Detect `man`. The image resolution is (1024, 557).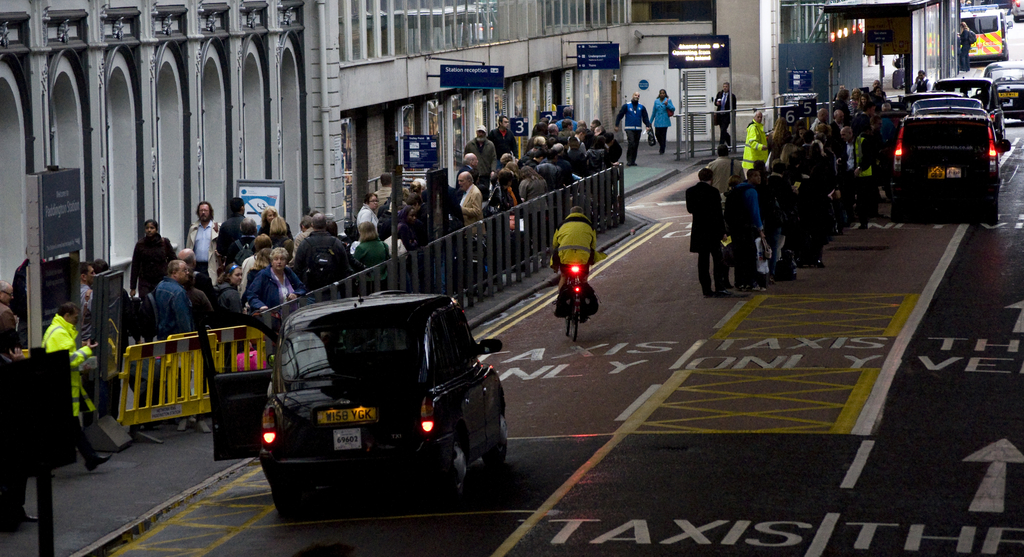
region(151, 259, 189, 341).
